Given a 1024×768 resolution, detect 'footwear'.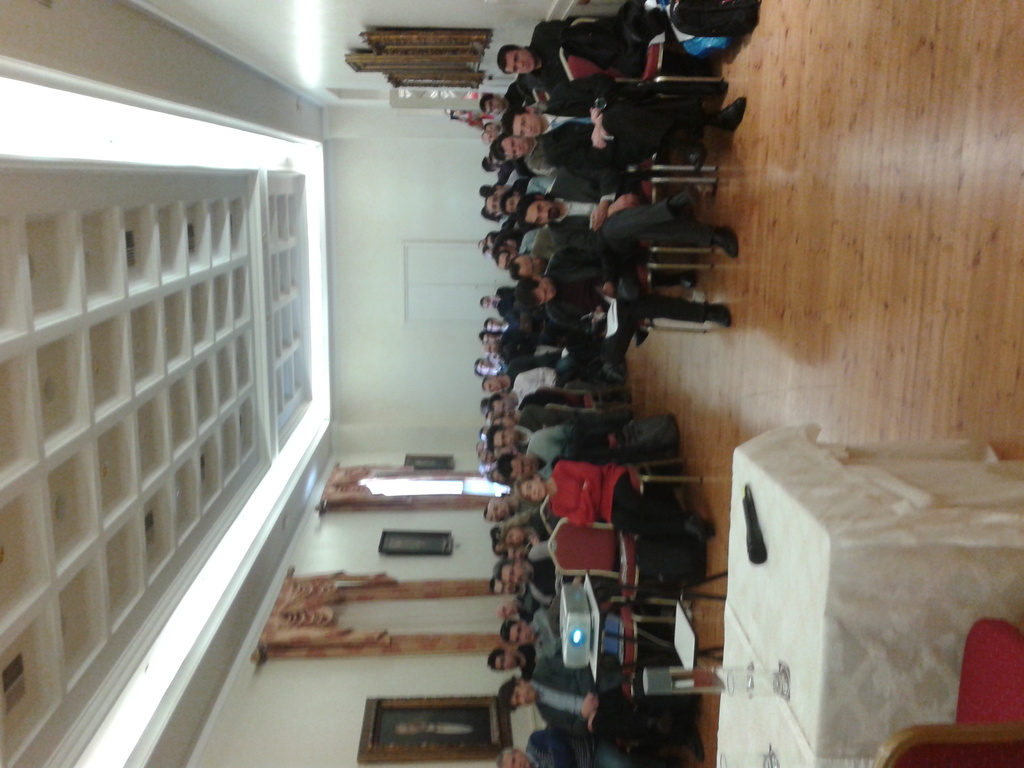
700:81:732:115.
